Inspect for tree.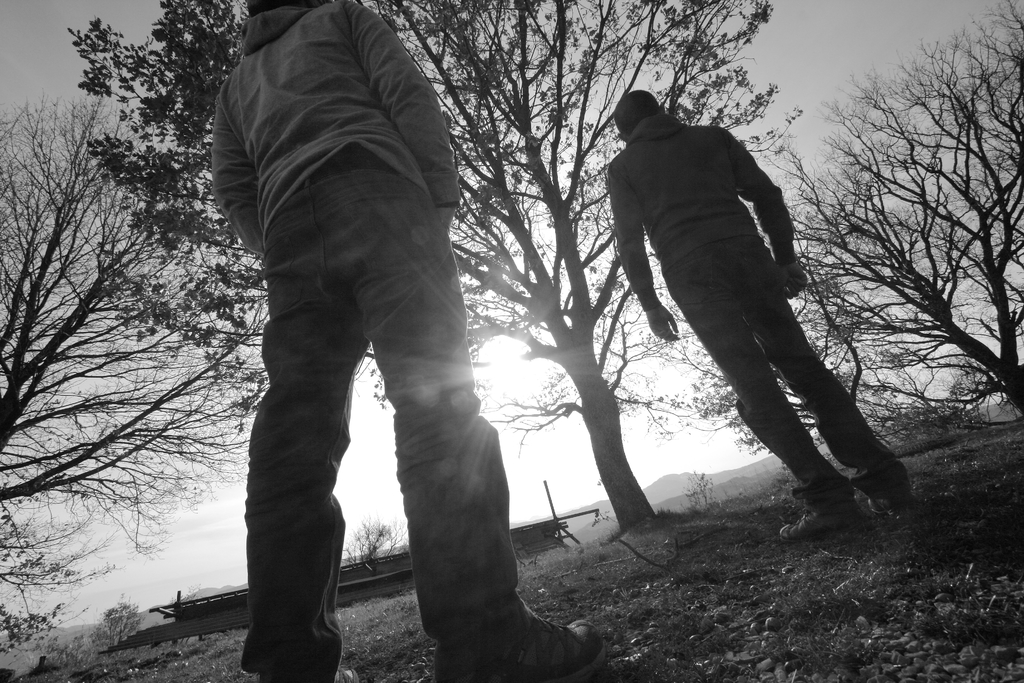
Inspection: bbox=[24, 20, 233, 659].
